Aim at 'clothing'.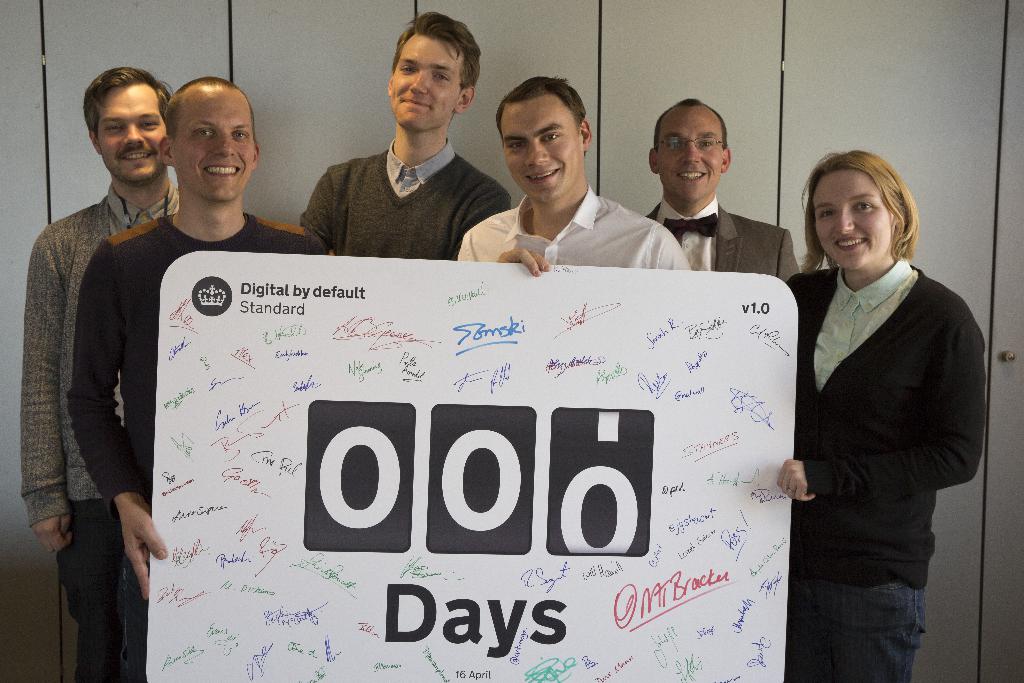
Aimed at detection(466, 194, 691, 270).
